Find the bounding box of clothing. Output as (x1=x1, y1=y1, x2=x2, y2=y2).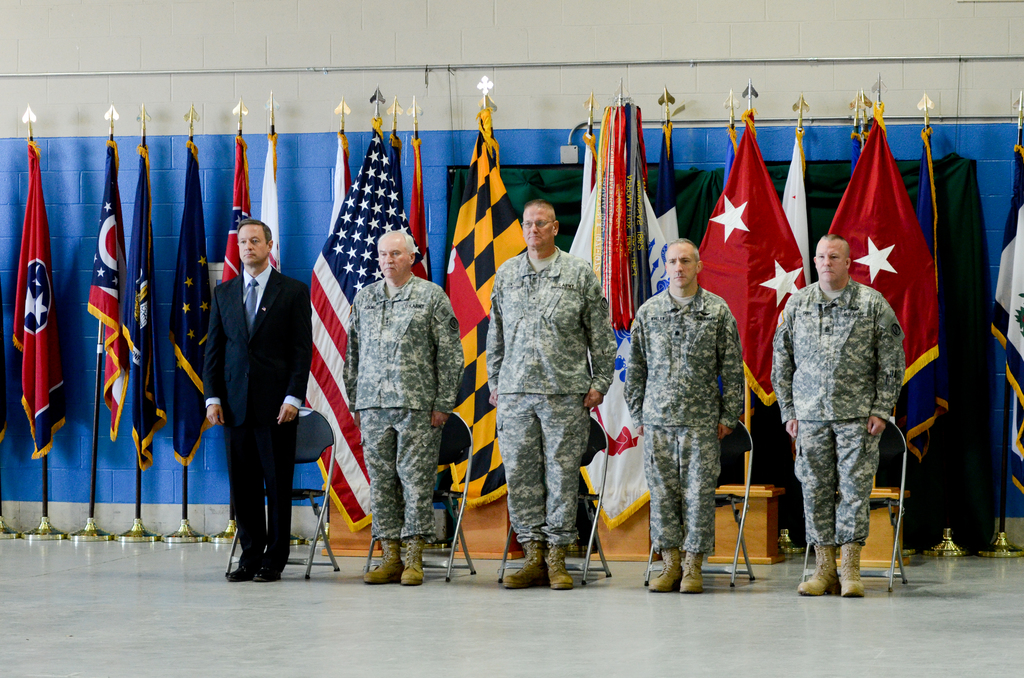
(x1=773, y1=275, x2=903, y2=551).
